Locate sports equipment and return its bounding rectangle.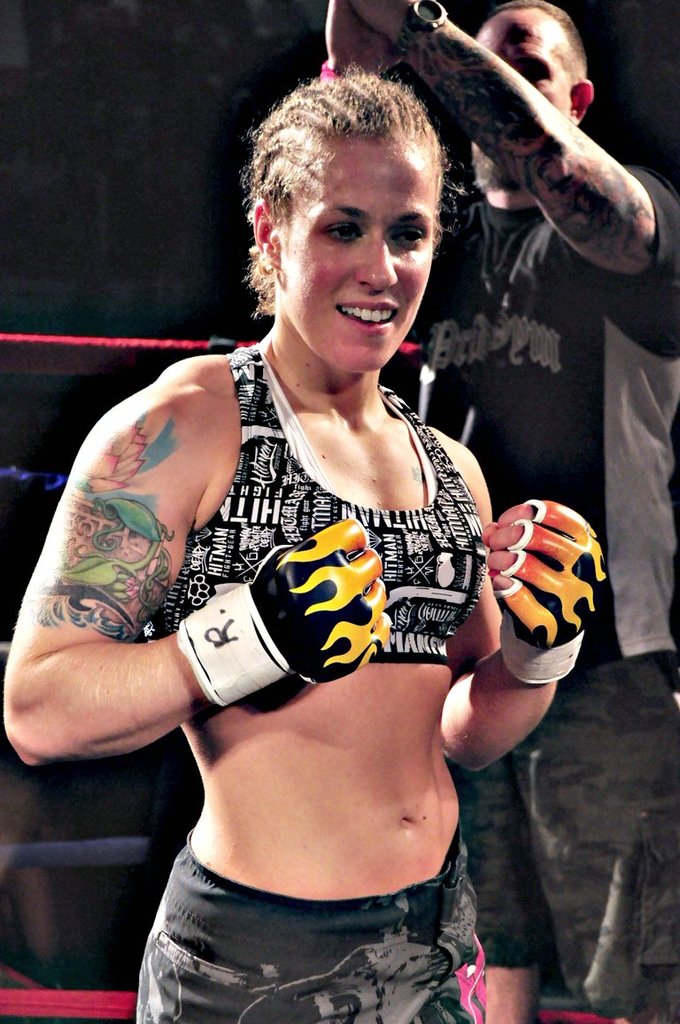
box(174, 511, 397, 714).
